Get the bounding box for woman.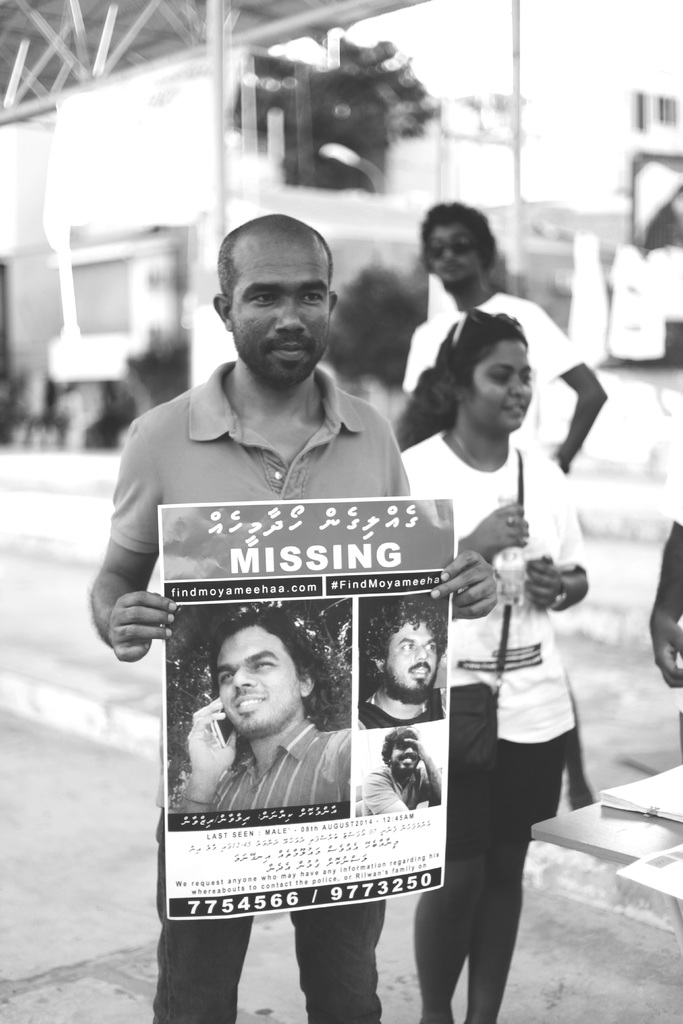
<box>420,335,597,1023</box>.
